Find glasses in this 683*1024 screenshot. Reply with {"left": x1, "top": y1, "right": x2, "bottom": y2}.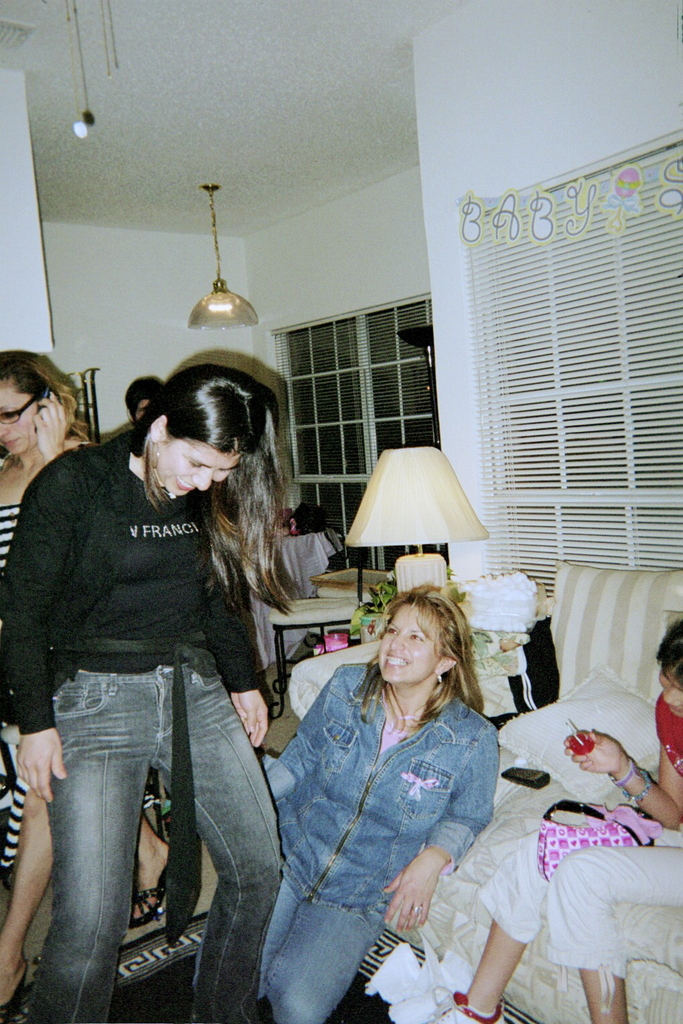
{"left": 0, "top": 384, "right": 40, "bottom": 427}.
